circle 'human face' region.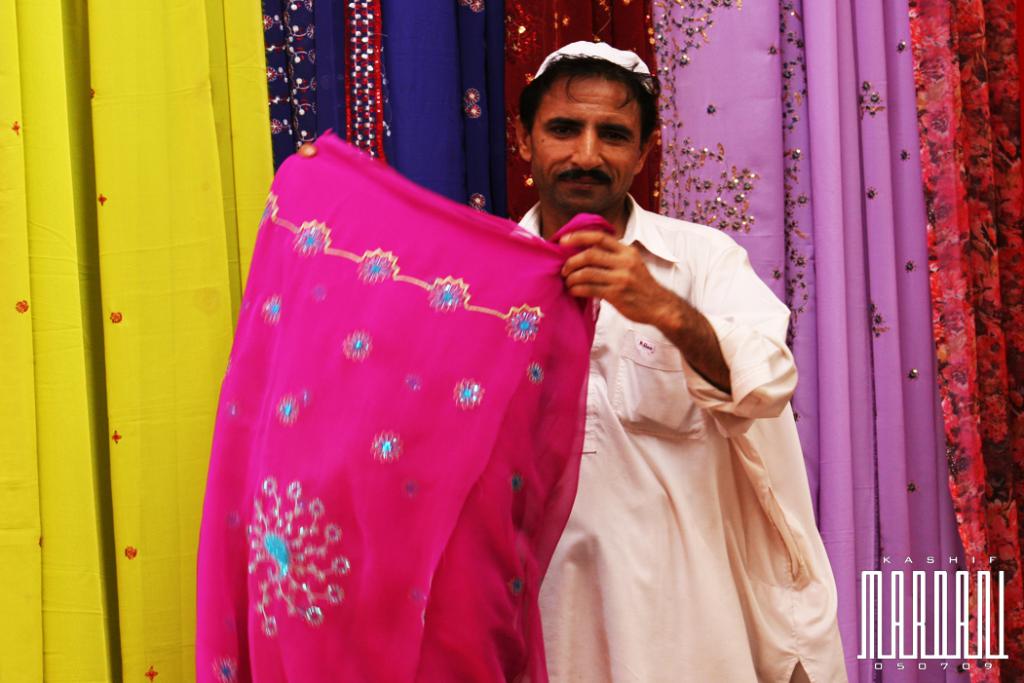
Region: x1=530, y1=74, x2=642, y2=212.
